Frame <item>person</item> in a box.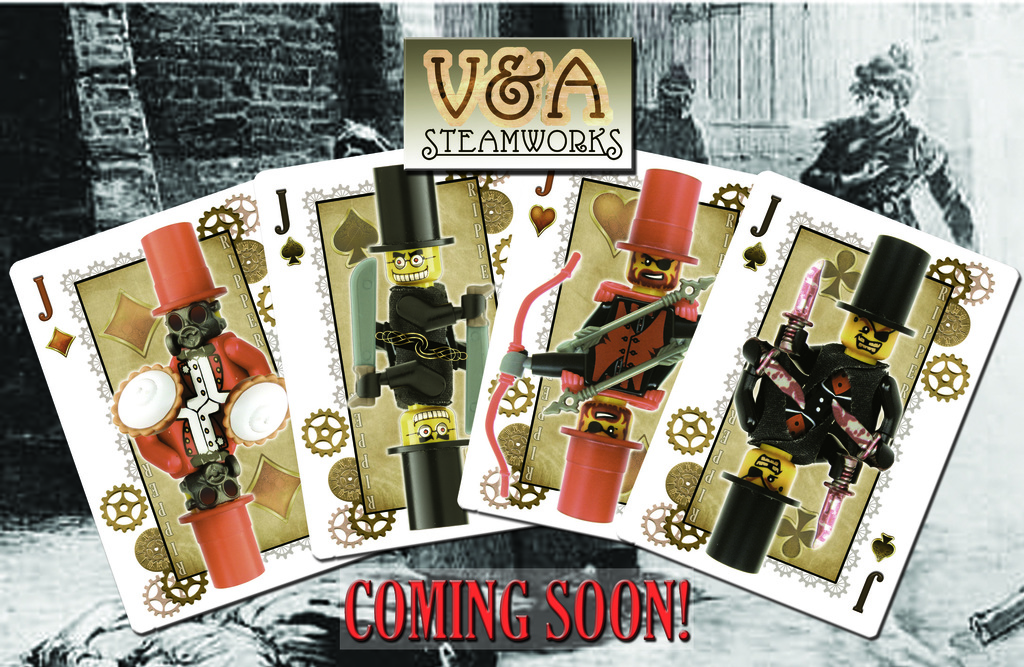
crop(815, 52, 969, 228).
